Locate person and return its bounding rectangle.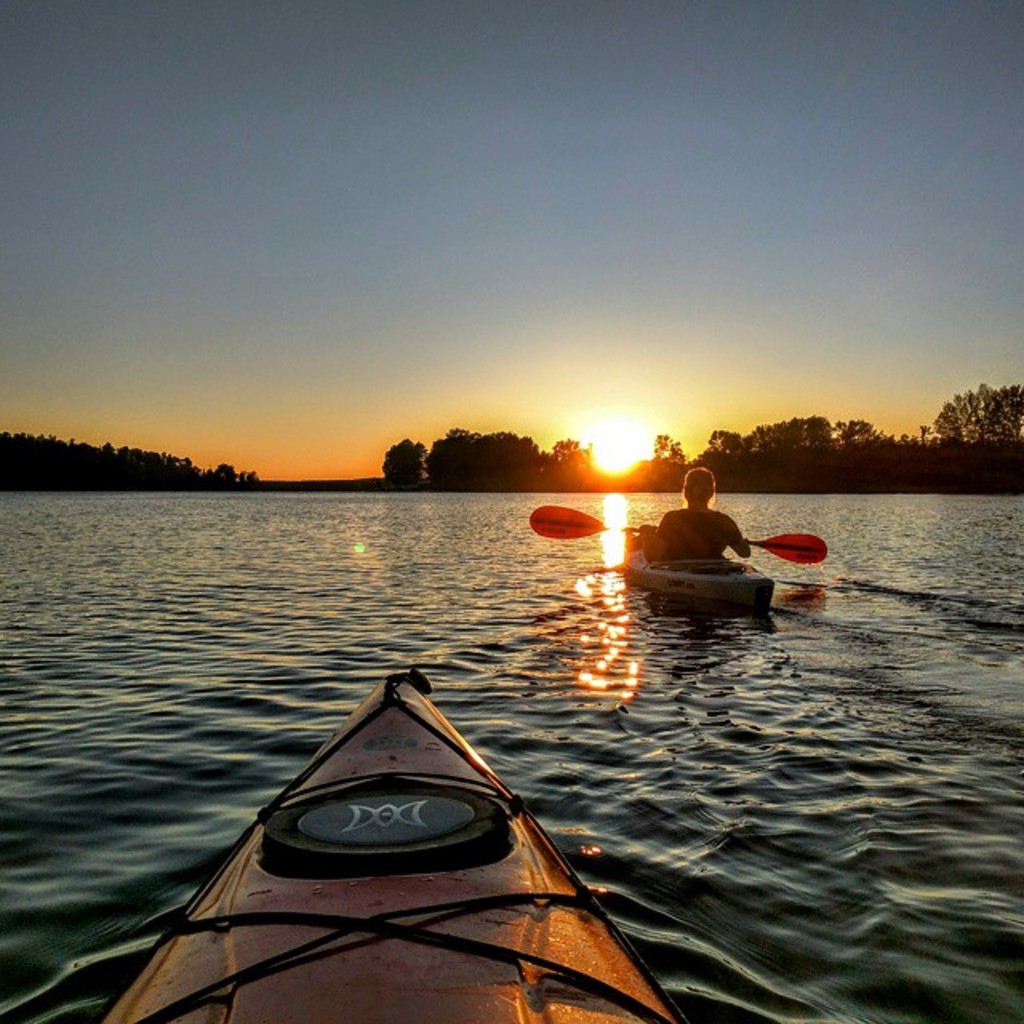
[left=635, top=480, right=766, bottom=610].
